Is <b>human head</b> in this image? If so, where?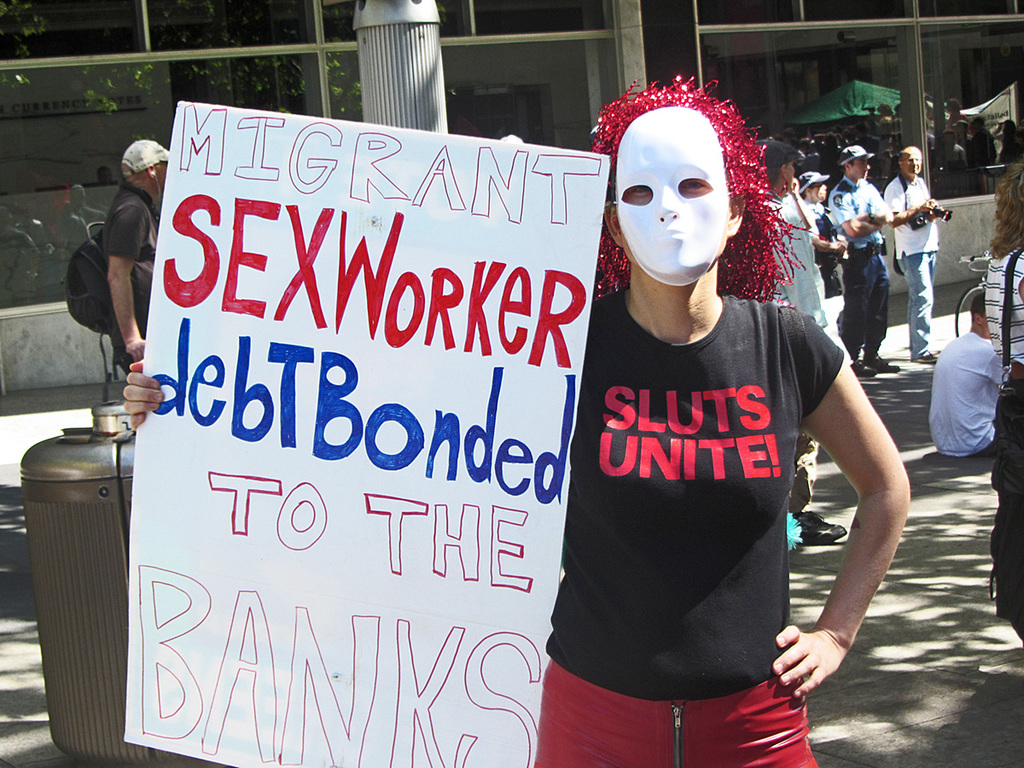
Yes, at locate(592, 72, 763, 324).
